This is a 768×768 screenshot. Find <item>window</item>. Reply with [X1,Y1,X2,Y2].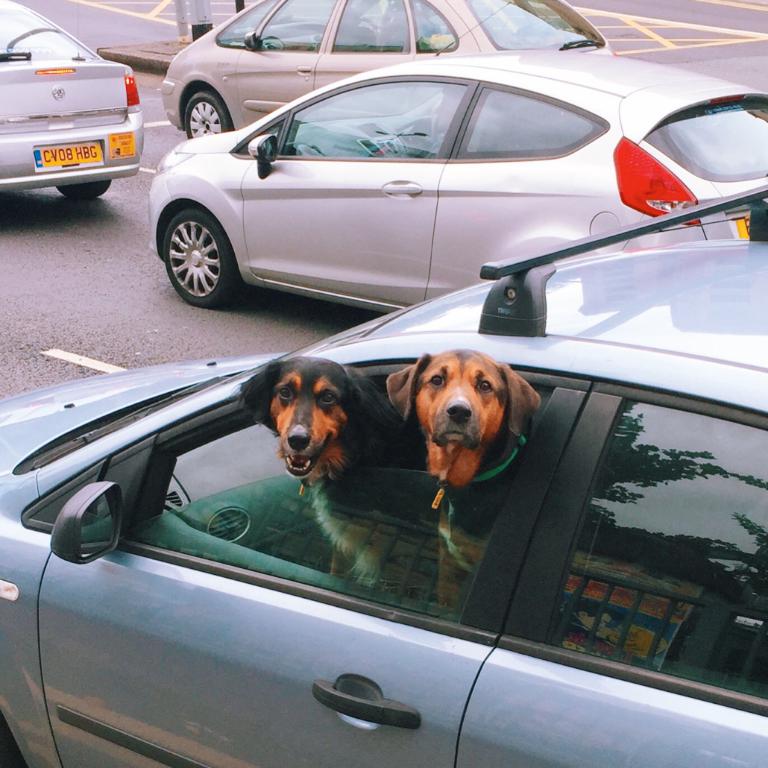
[25,370,548,629].
